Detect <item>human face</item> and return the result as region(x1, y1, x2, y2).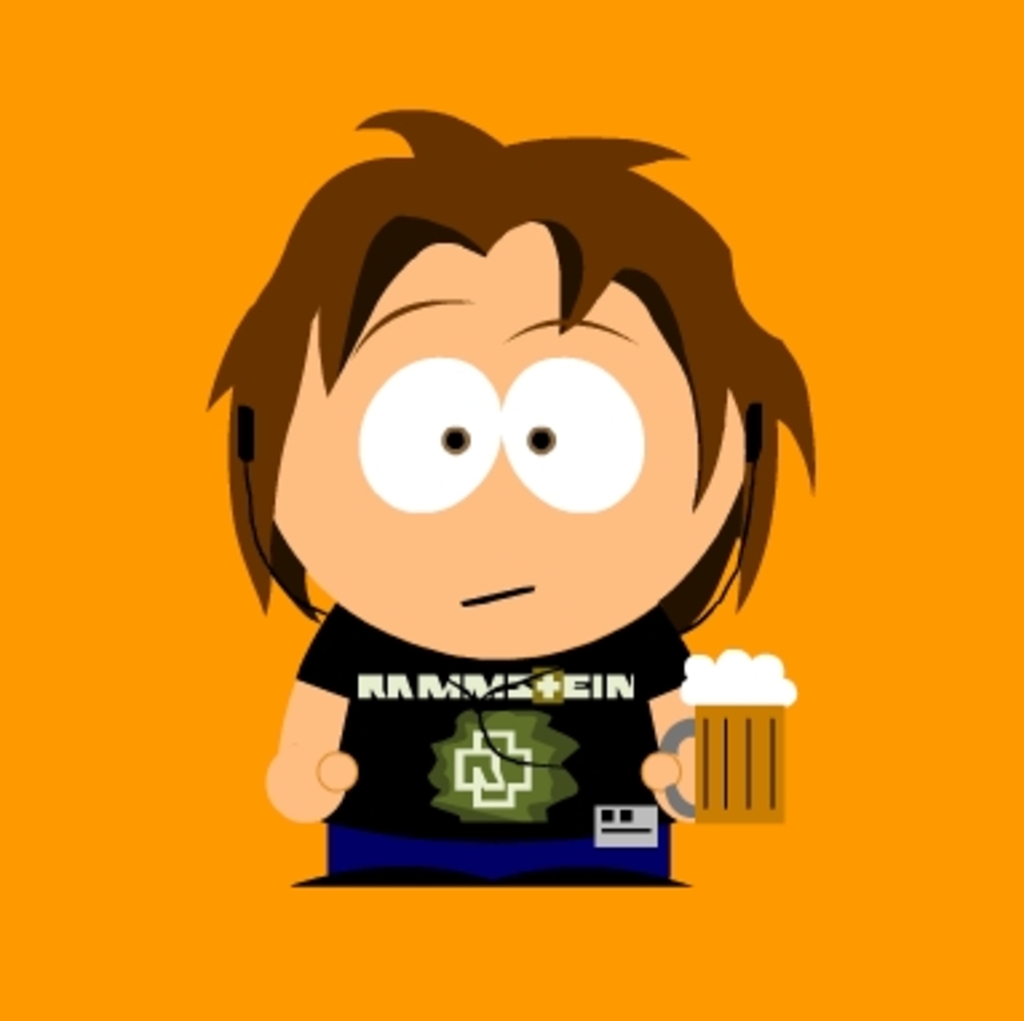
region(265, 219, 754, 660).
